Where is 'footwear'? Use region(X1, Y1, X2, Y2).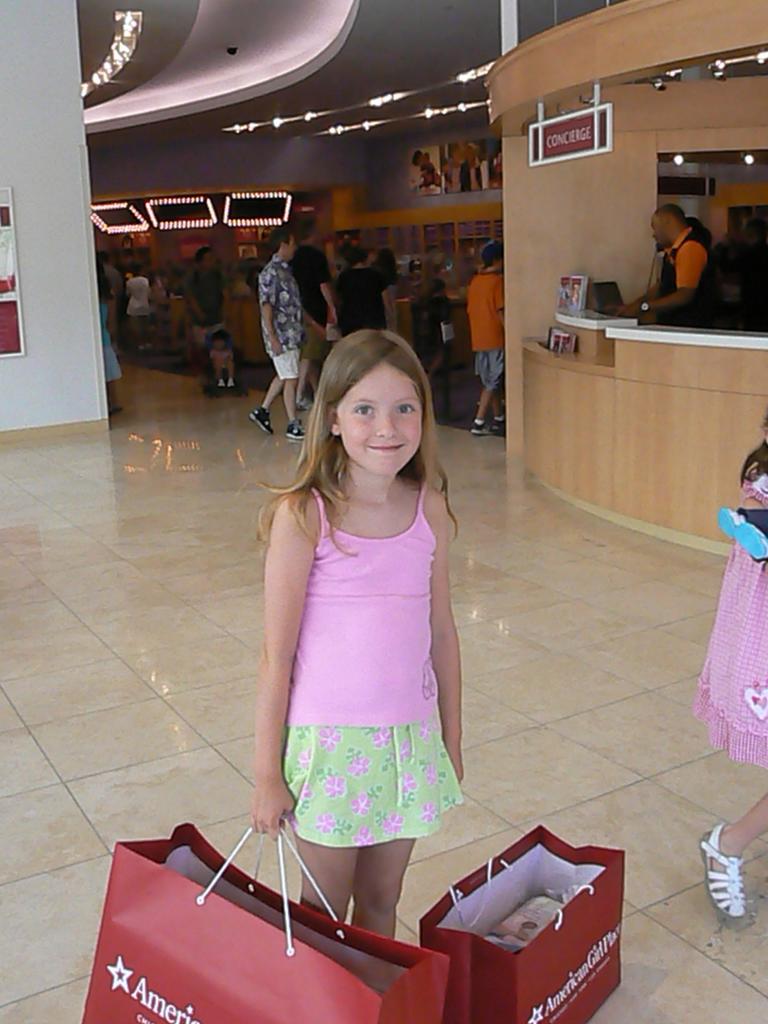
region(284, 412, 310, 438).
